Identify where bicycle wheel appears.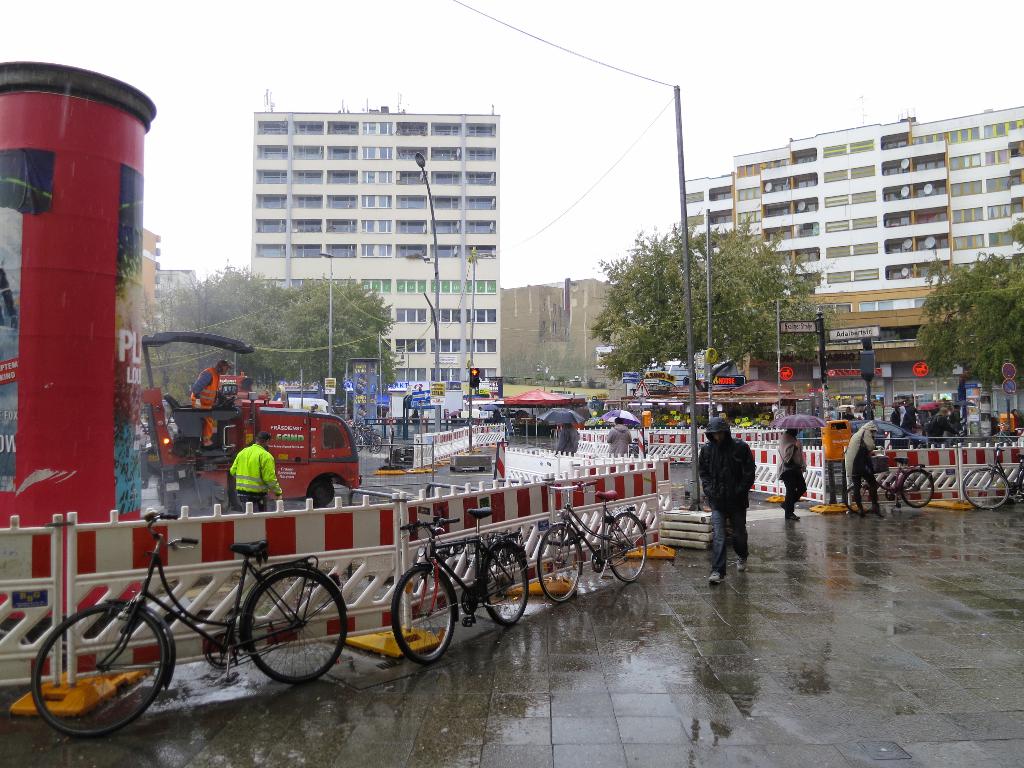
Appears at region(484, 544, 532, 622).
